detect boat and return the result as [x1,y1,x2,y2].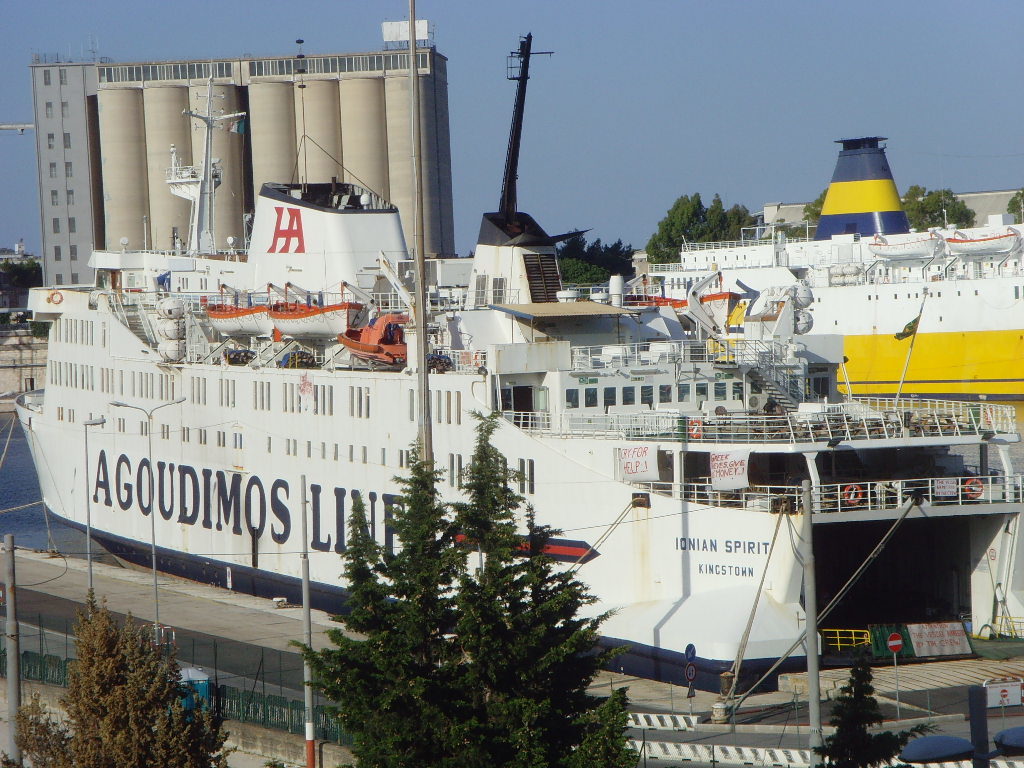
[10,75,1023,702].
